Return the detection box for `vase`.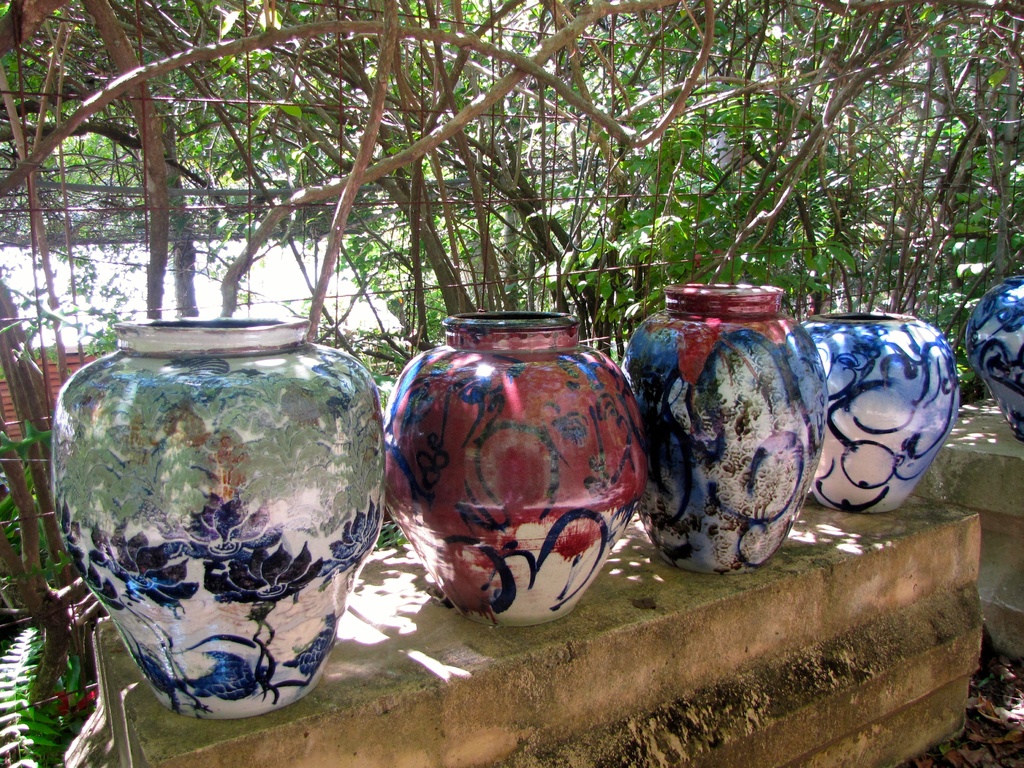
bbox=(49, 310, 382, 724).
